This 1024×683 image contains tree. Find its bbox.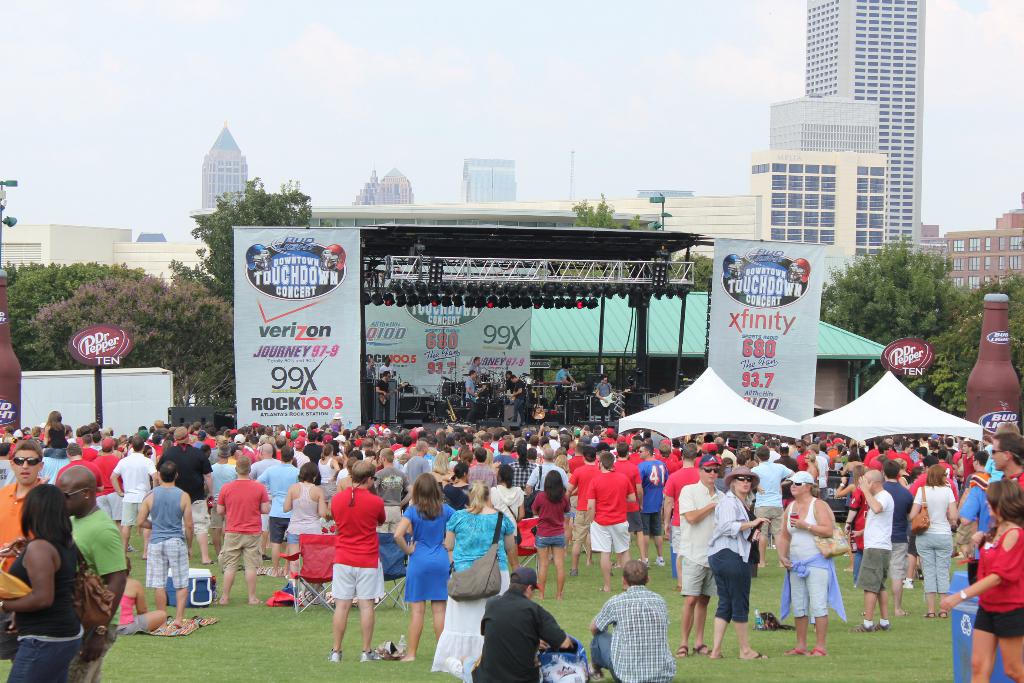
(188,181,319,318).
